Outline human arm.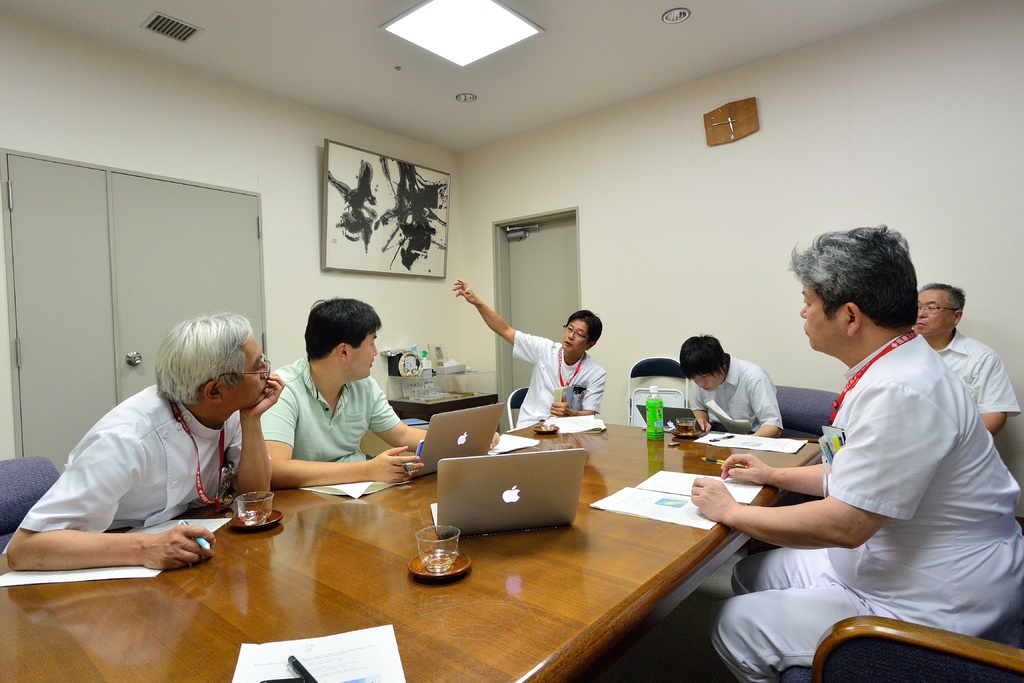
Outline: 685 382 954 547.
